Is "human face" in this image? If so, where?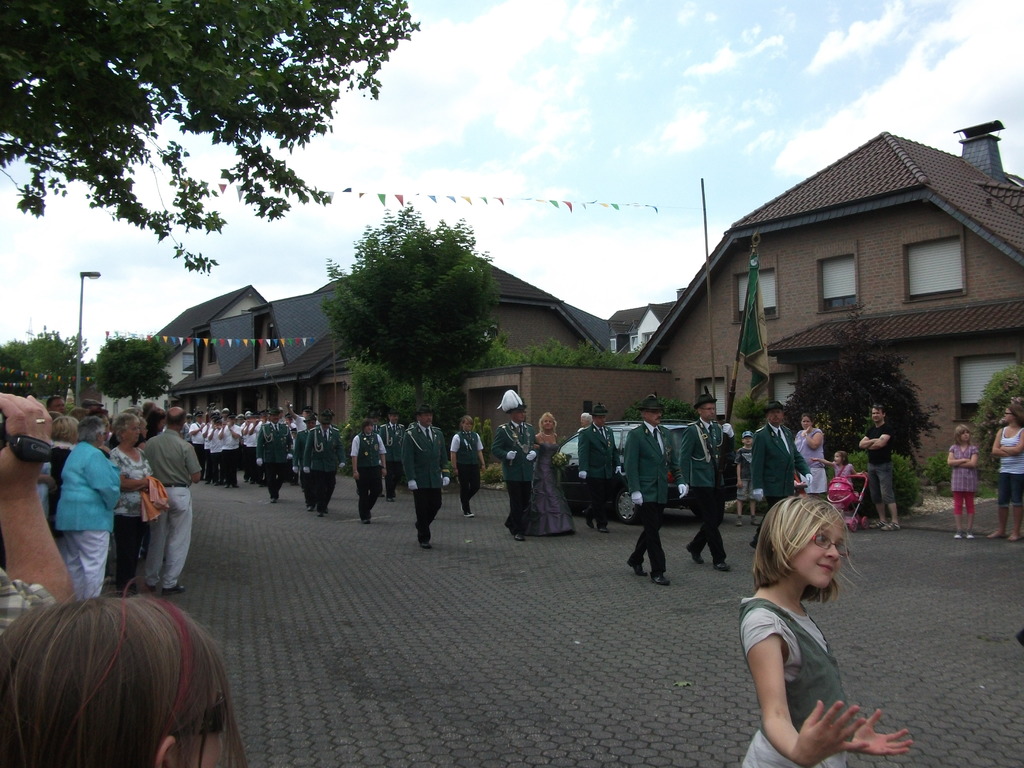
Yes, at [left=787, top=519, right=845, bottom=585].
